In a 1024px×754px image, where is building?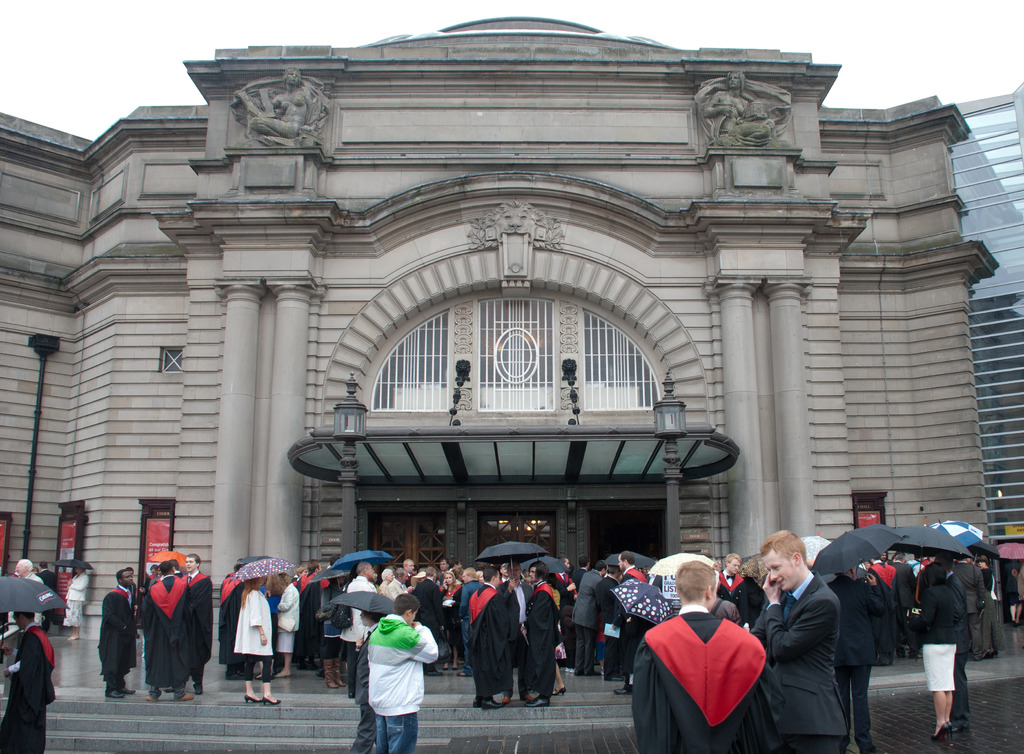
Rect(0, 13, 1003, 628).
